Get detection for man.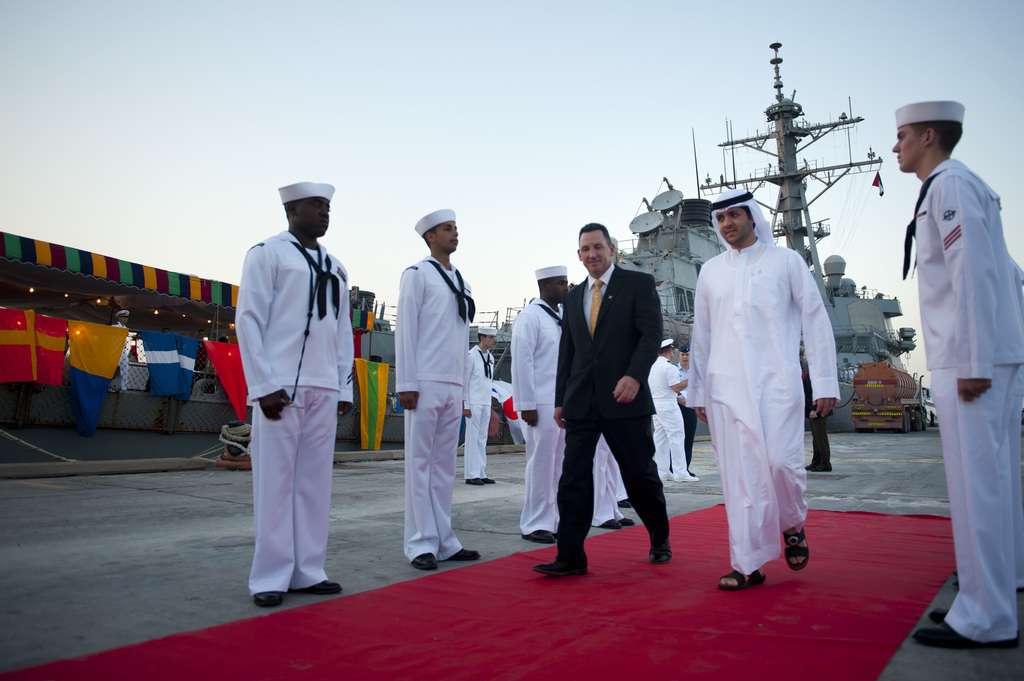
Detection: detection(509, 264, 566, 541).
